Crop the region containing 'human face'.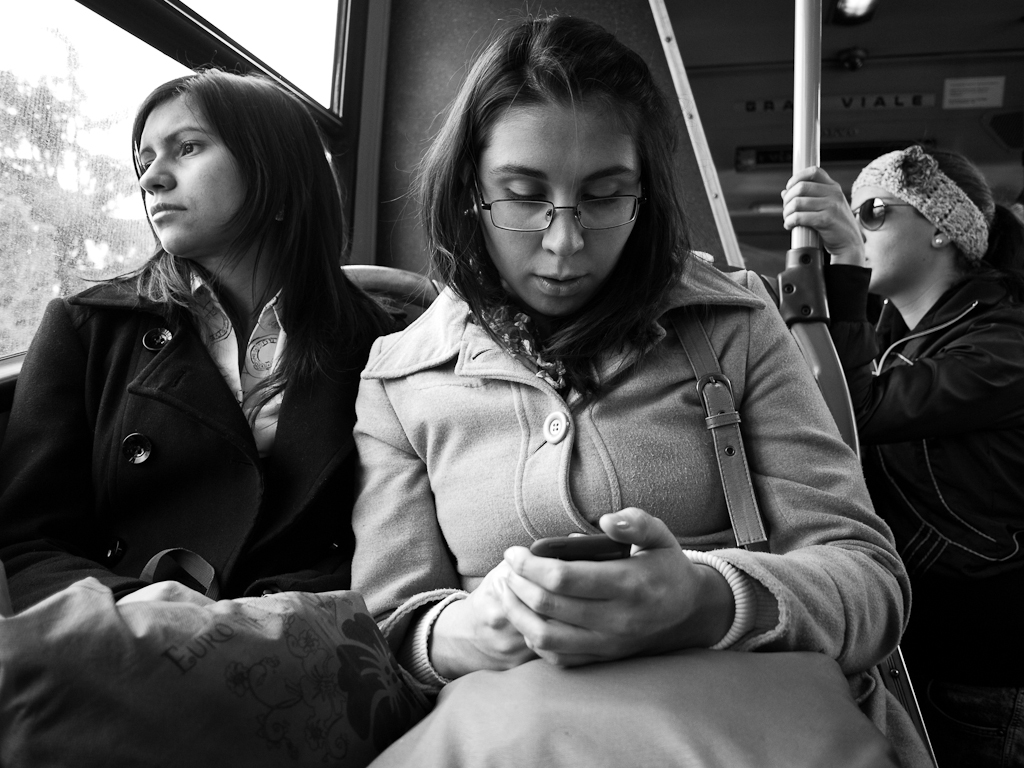
Crop region: (x1=851, y1=183, x2=936, y2=290).
